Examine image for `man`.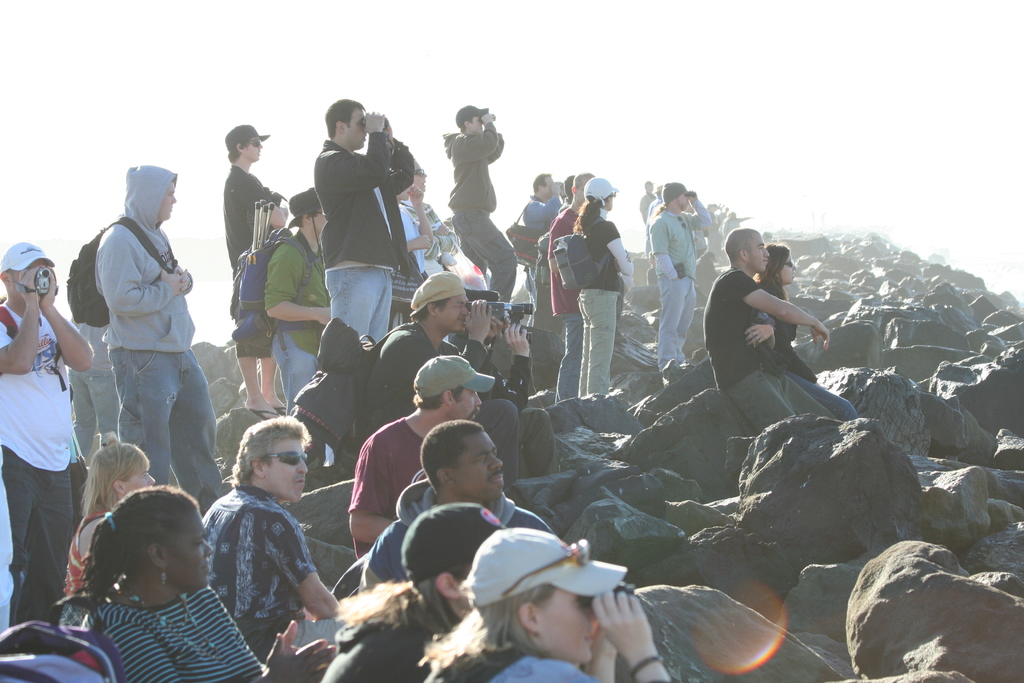
Examination result: 349:359:493:554.
